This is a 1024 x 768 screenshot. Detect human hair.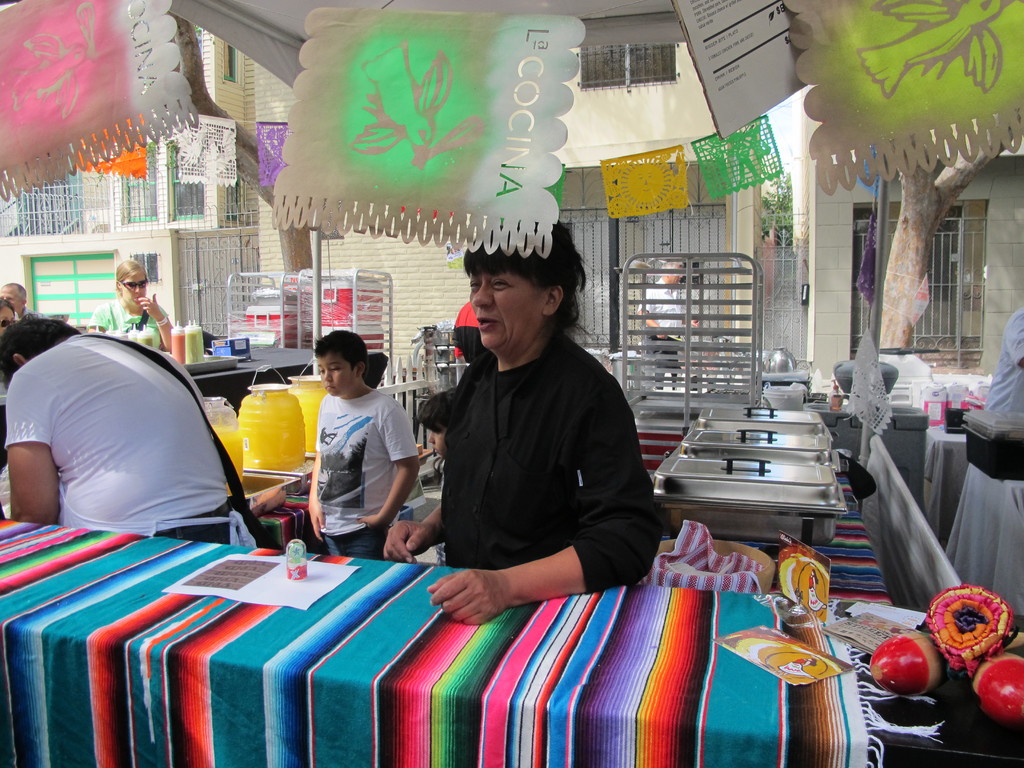
detection(308, 325, 375, 371).
